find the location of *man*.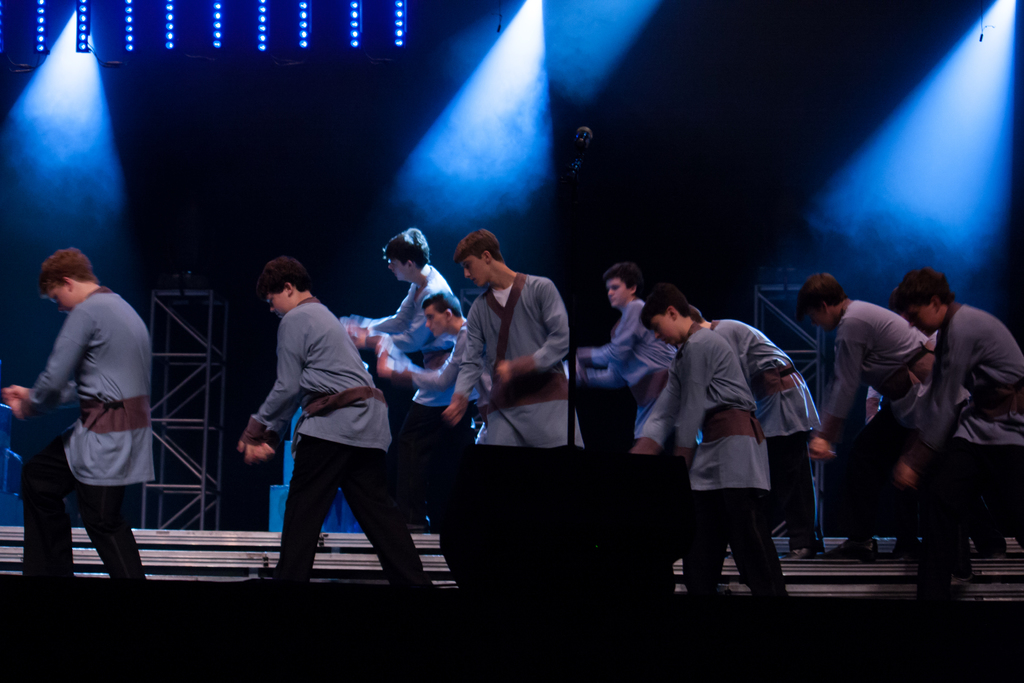
Location: locate(785, 272, 936, 561).
